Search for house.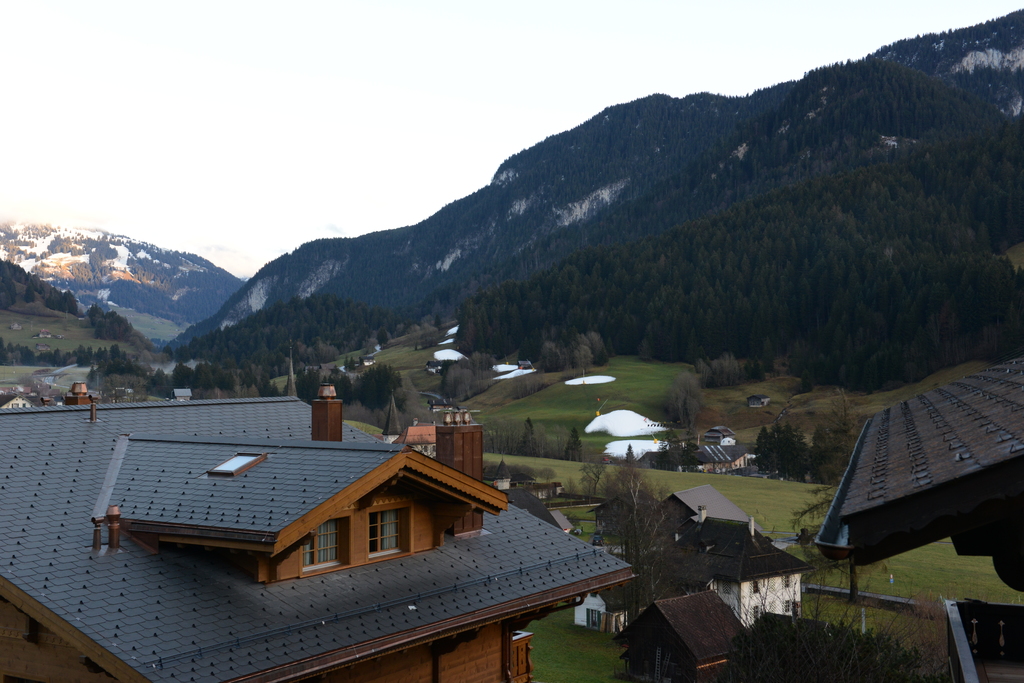
Found at {"left": 623, "top": 474, "right": 810, "bottom": 636}.
